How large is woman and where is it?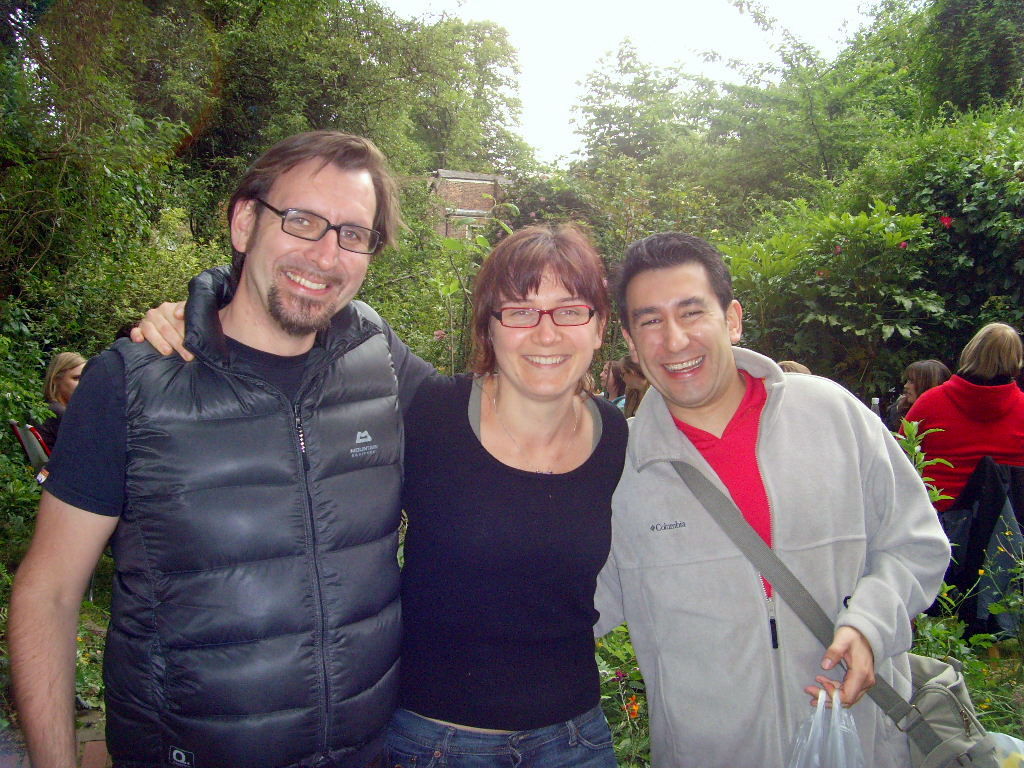
Bounding box: [128, 224, 628, 767].
